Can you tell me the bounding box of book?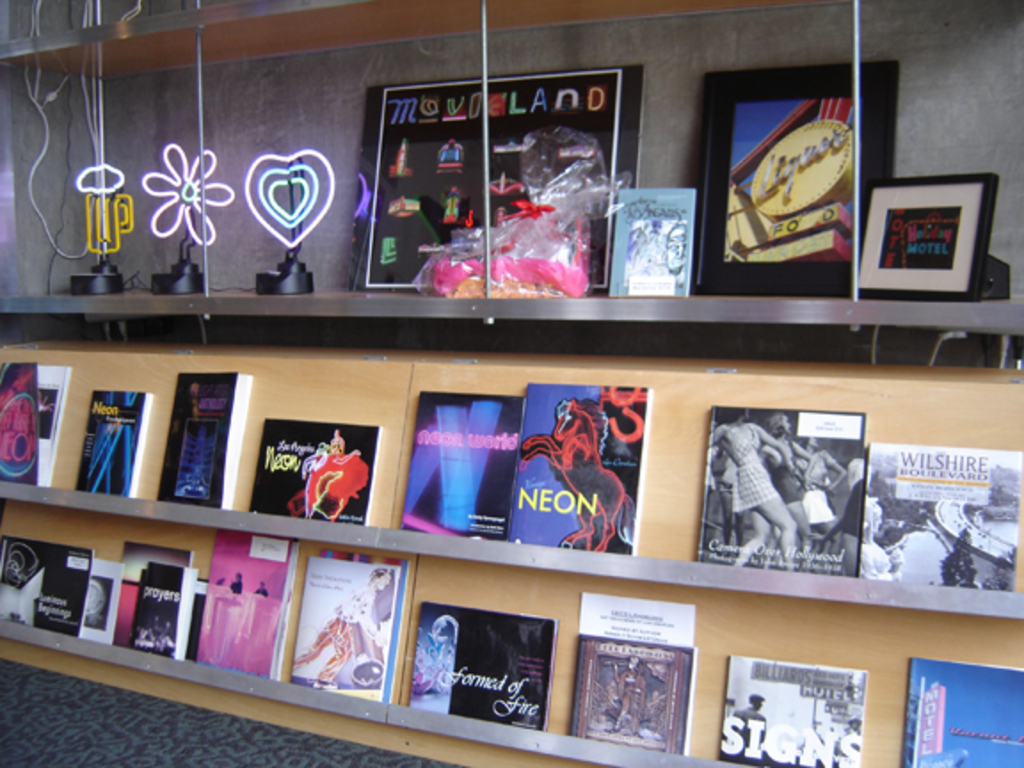
<region>290, 539, 411, 700</region>.
